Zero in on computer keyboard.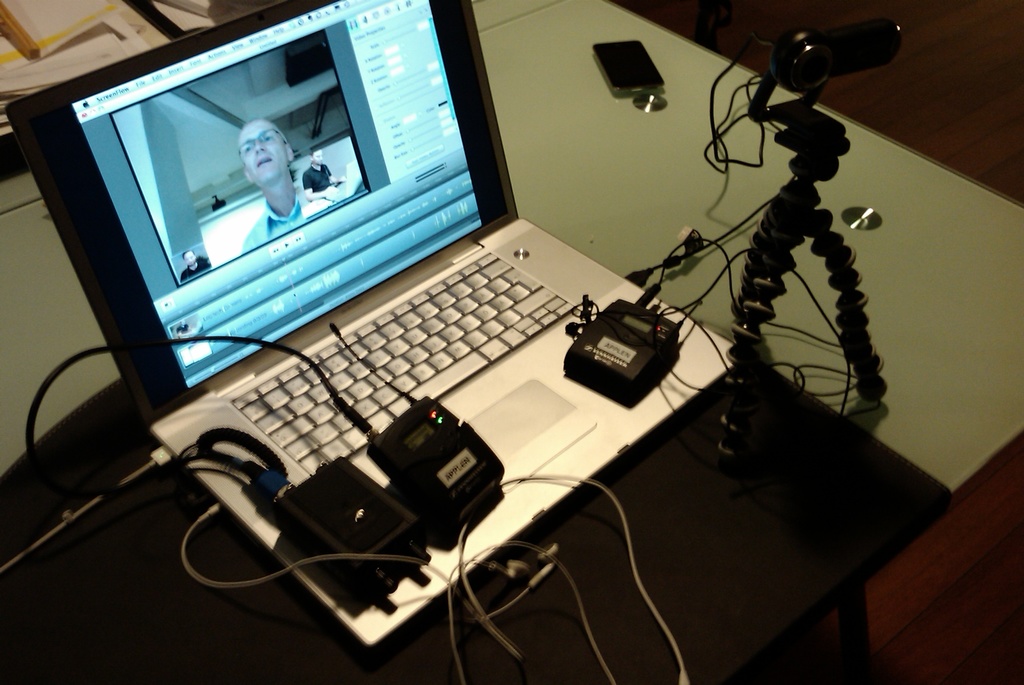
Zeroed in: x1=232, y1=246, x2=581, y2=473.
